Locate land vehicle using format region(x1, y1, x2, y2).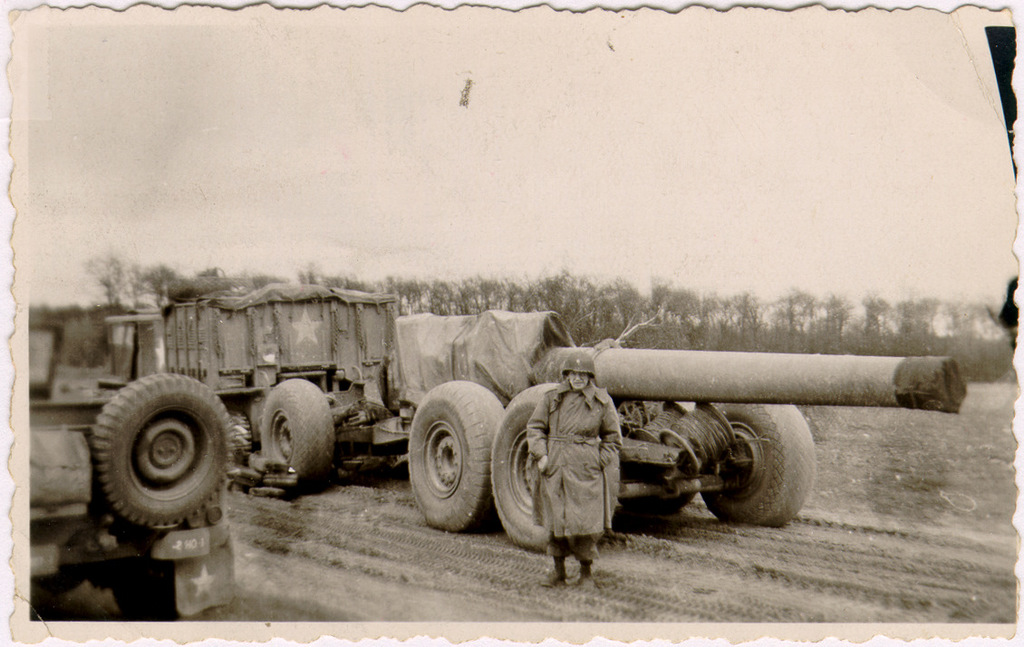
region(29, 308, 238, 621).
